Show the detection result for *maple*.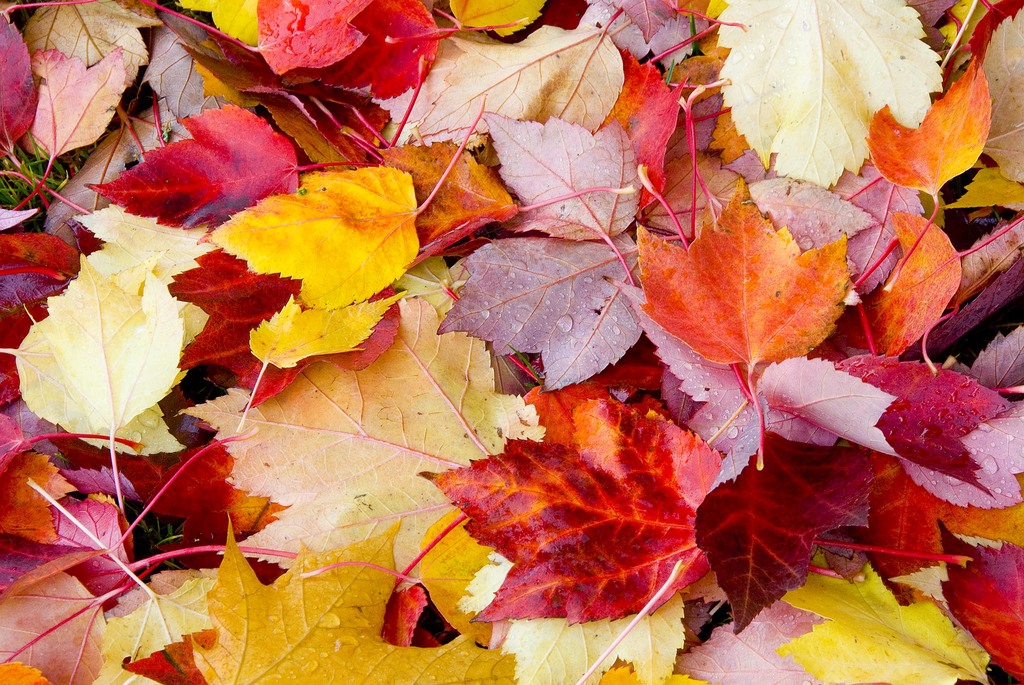
0/0/1023/684.
